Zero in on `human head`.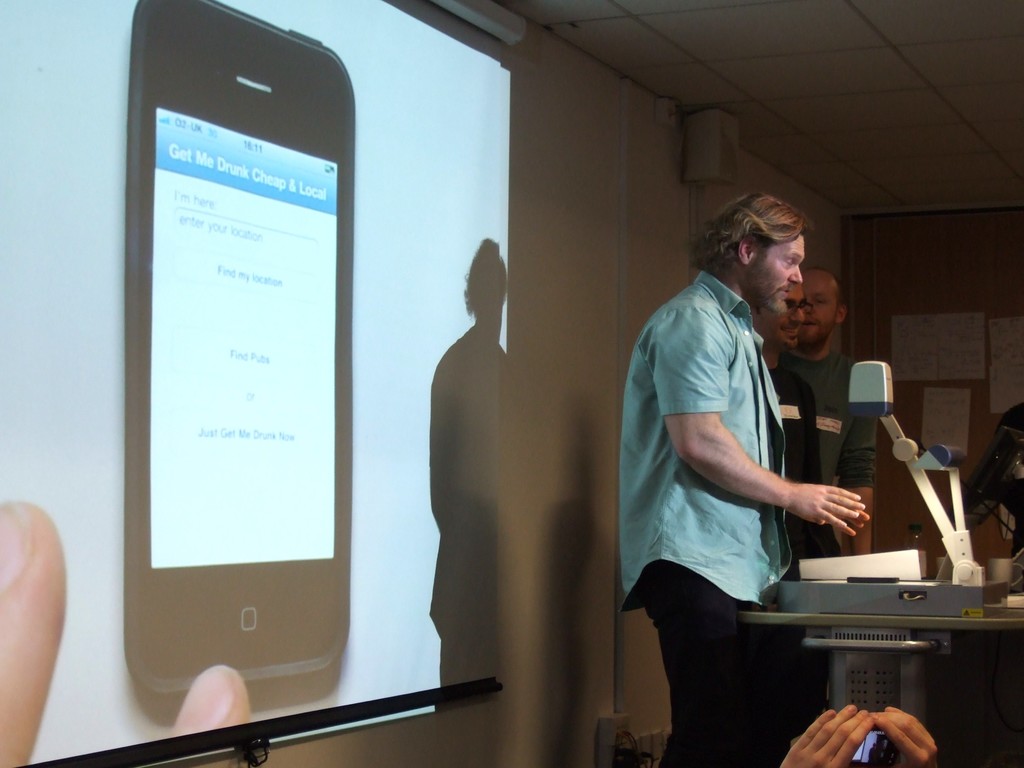
Zeroed in: x1=803, y1=264, x2=847, y2=349.
